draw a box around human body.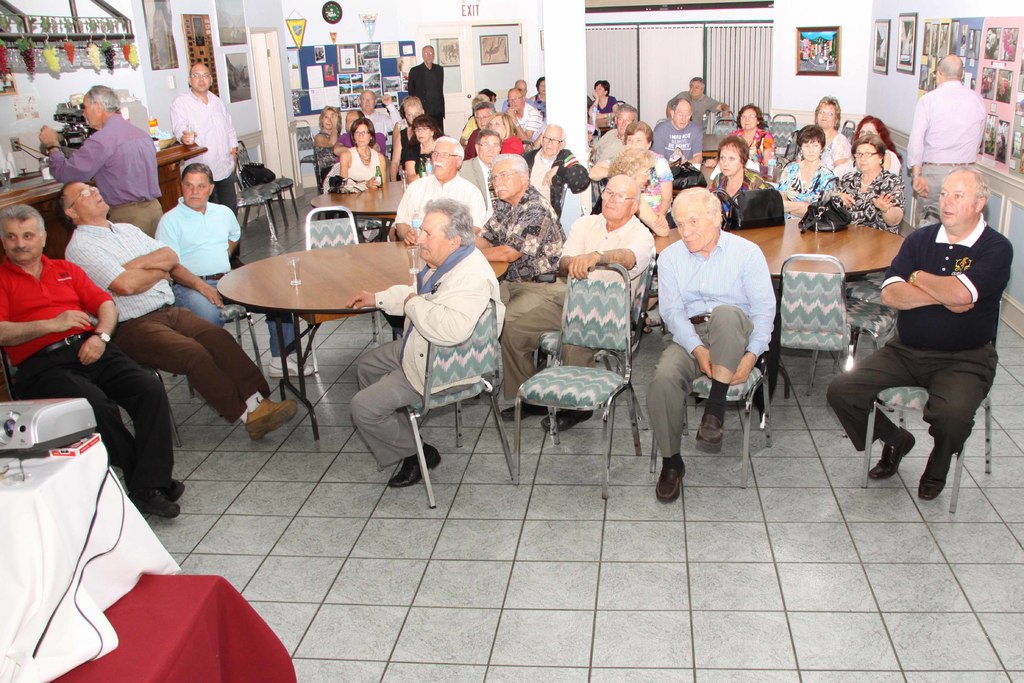
rect(529, 74, 541, 113).
